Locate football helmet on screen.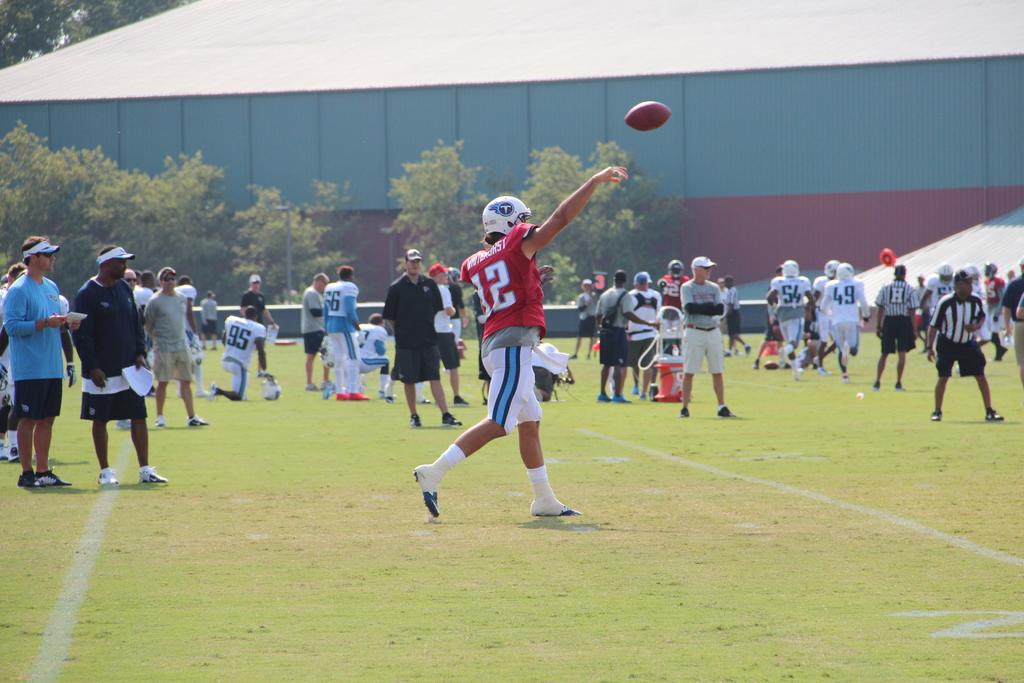
On screen at (left=824, top=261, right=841, bottom=277).
